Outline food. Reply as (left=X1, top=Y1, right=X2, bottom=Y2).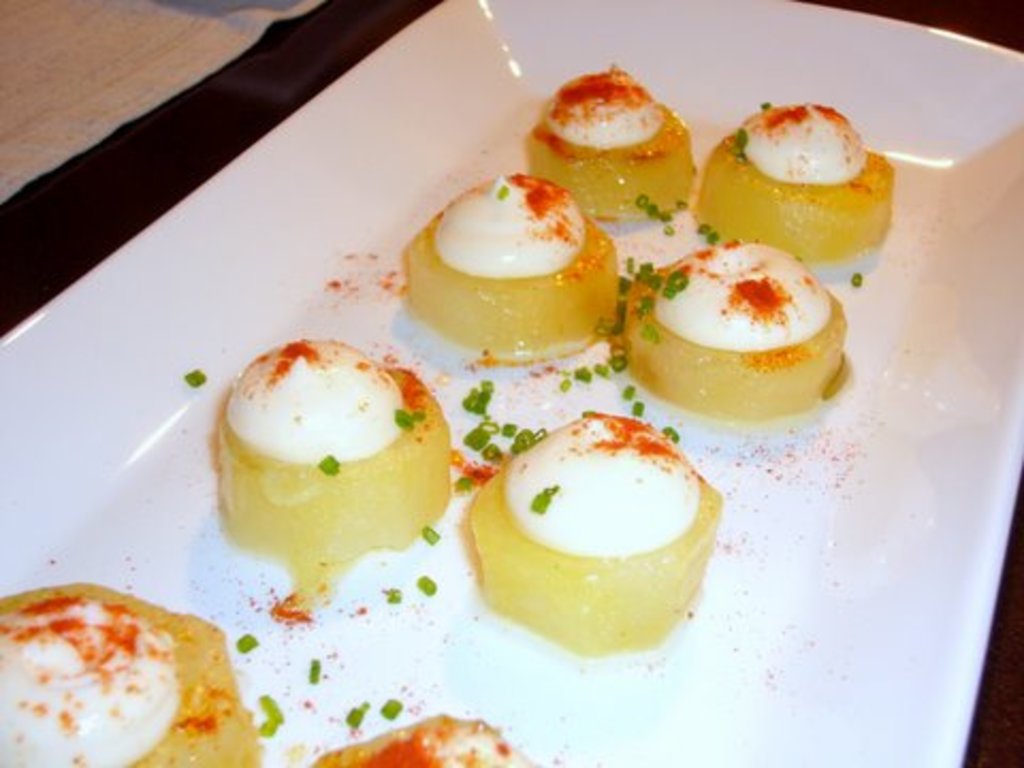
(left=459, top=407, right=727, bottom=655).
